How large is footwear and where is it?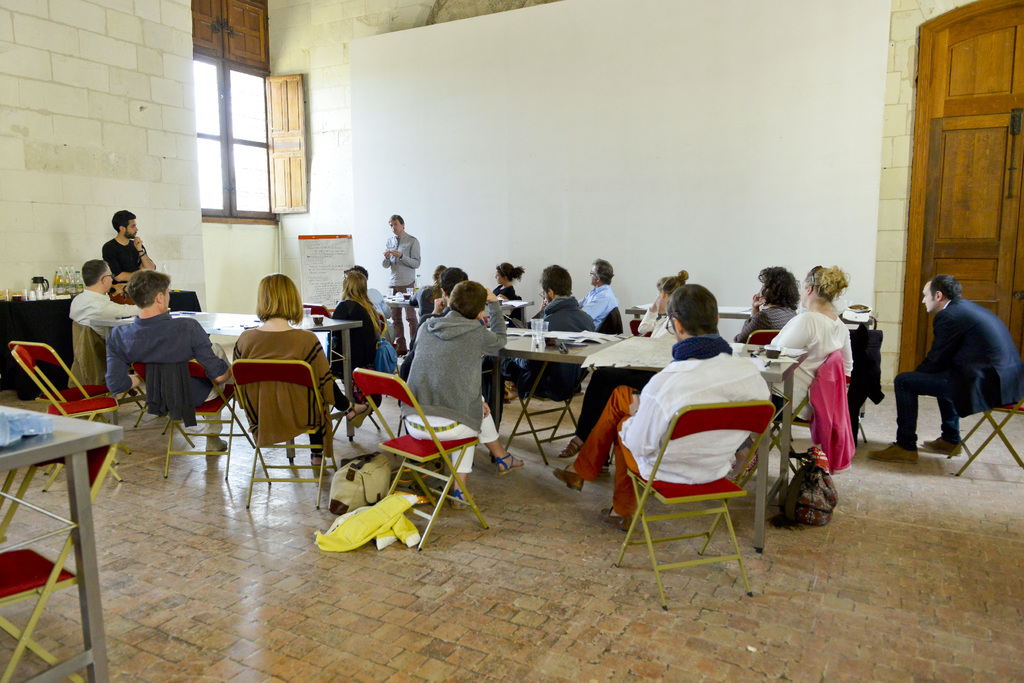
Bounding box: l=557, t=437, r=586, b=459.
